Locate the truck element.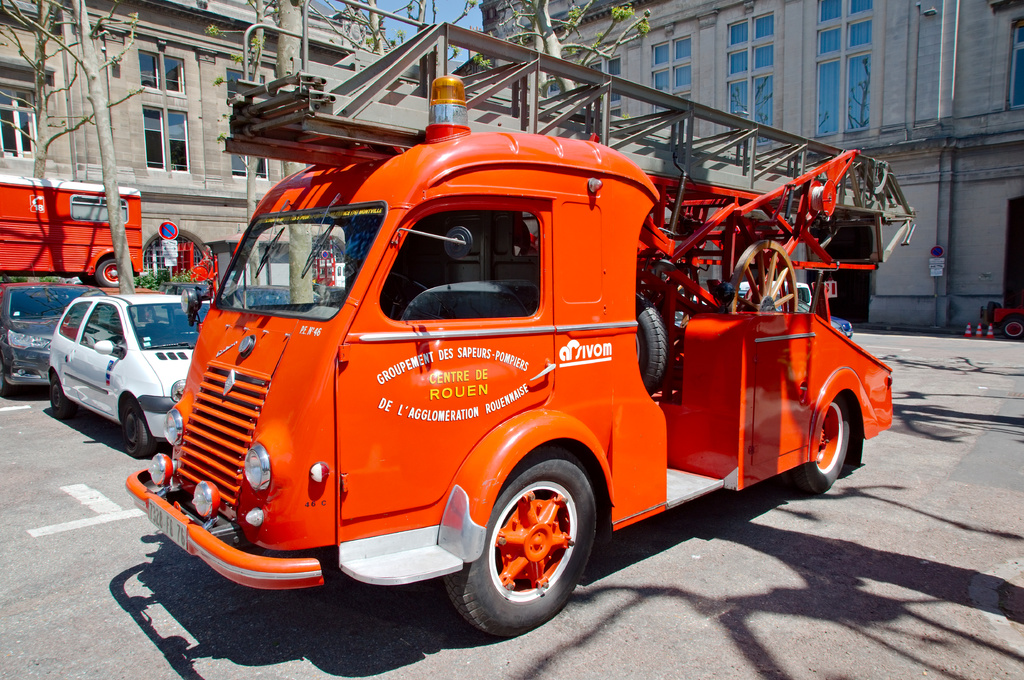
Element bbox: Rect(0, 154, 148, 292).
